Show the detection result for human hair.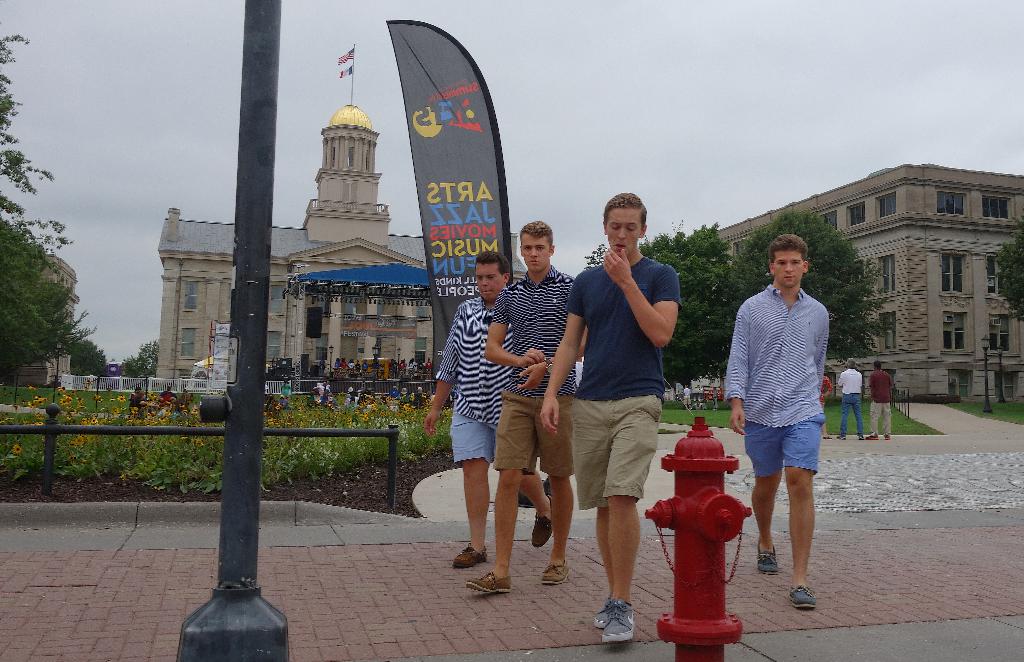
[598, 183, 650, 232].
